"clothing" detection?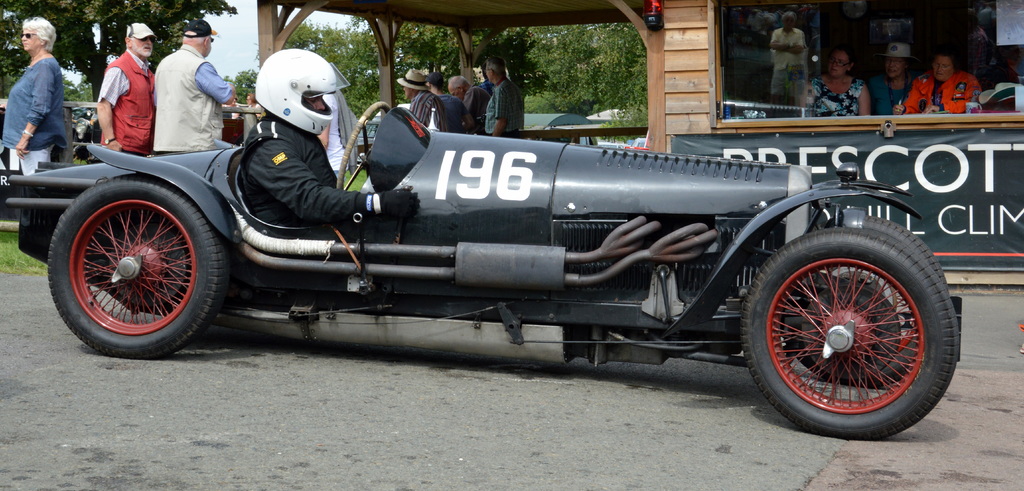
select_region(905, 72, 980, 112)
